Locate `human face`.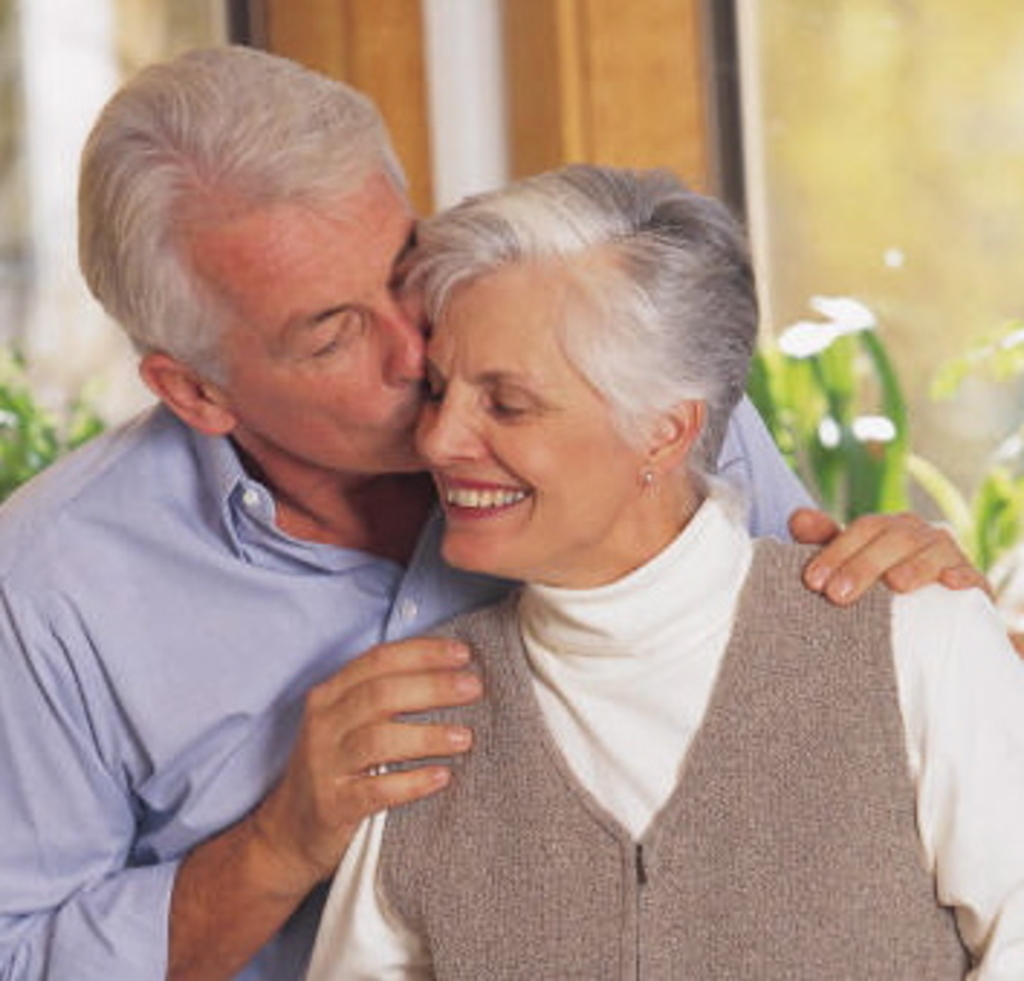
Bounding box: locate(411, 275, 639, 564).
